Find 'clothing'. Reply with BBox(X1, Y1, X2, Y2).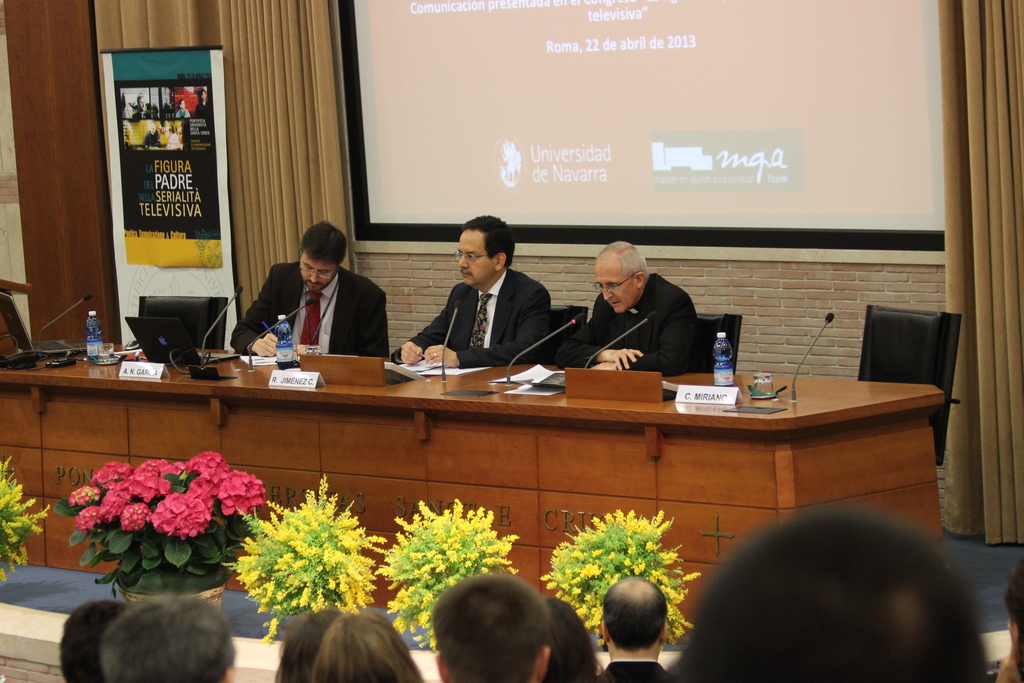
BBox(572, 273, 698, 372).
